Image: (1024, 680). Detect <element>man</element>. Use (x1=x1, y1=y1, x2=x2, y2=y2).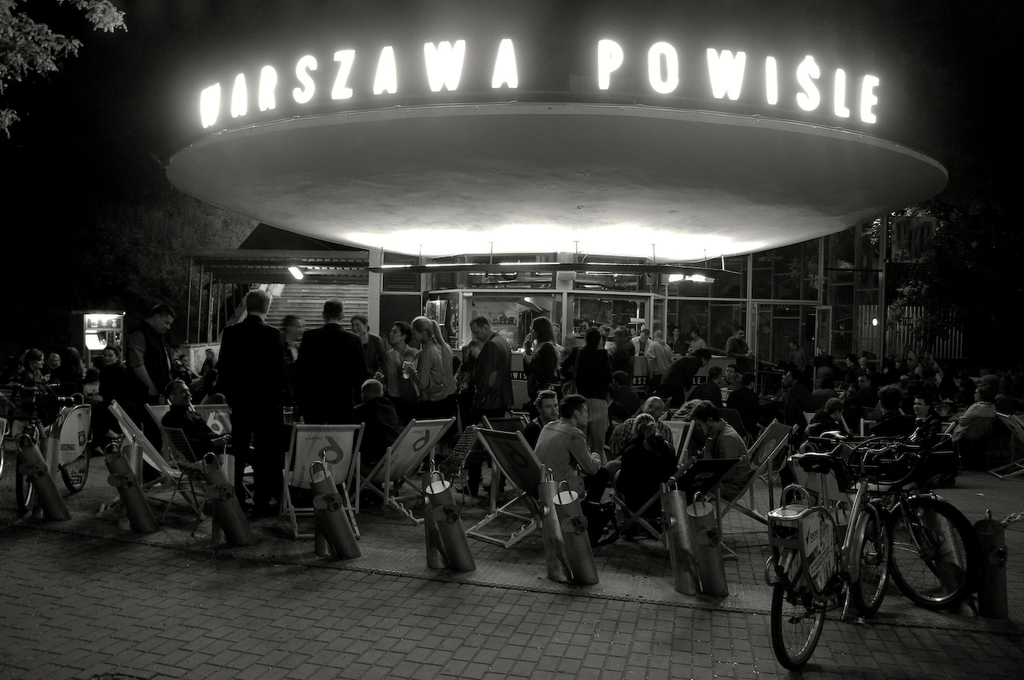
(x1=646, y1=329, x2=675, y2=387).
